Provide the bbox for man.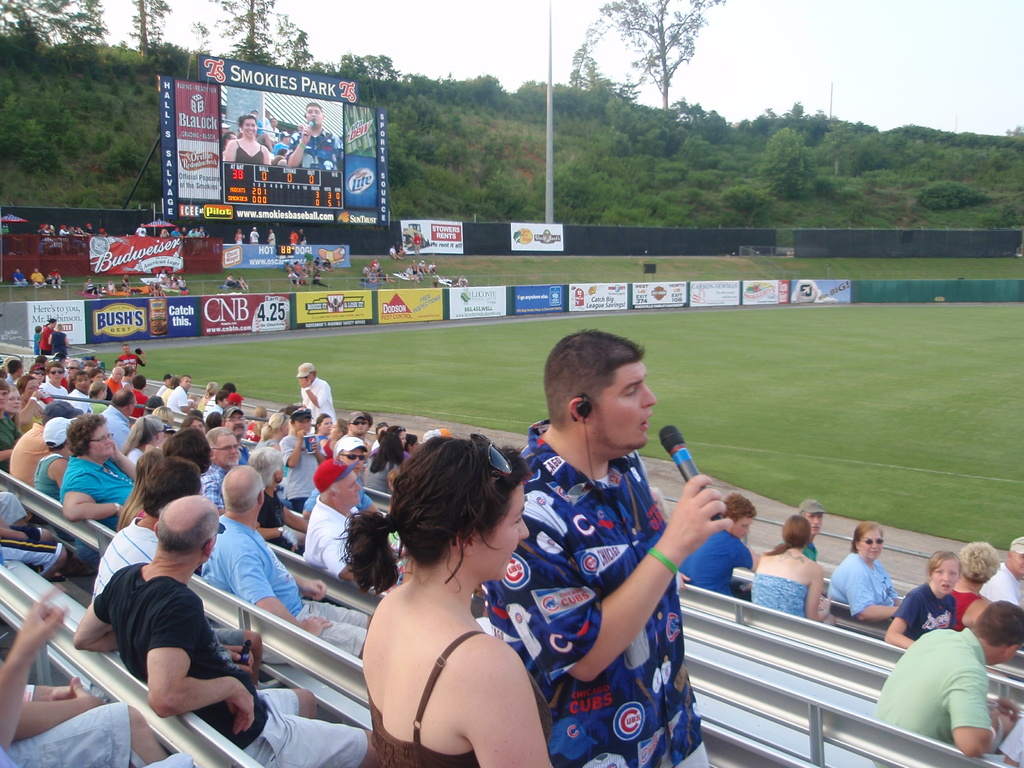
x1=300, y1=463, x2=398, y2=595.
